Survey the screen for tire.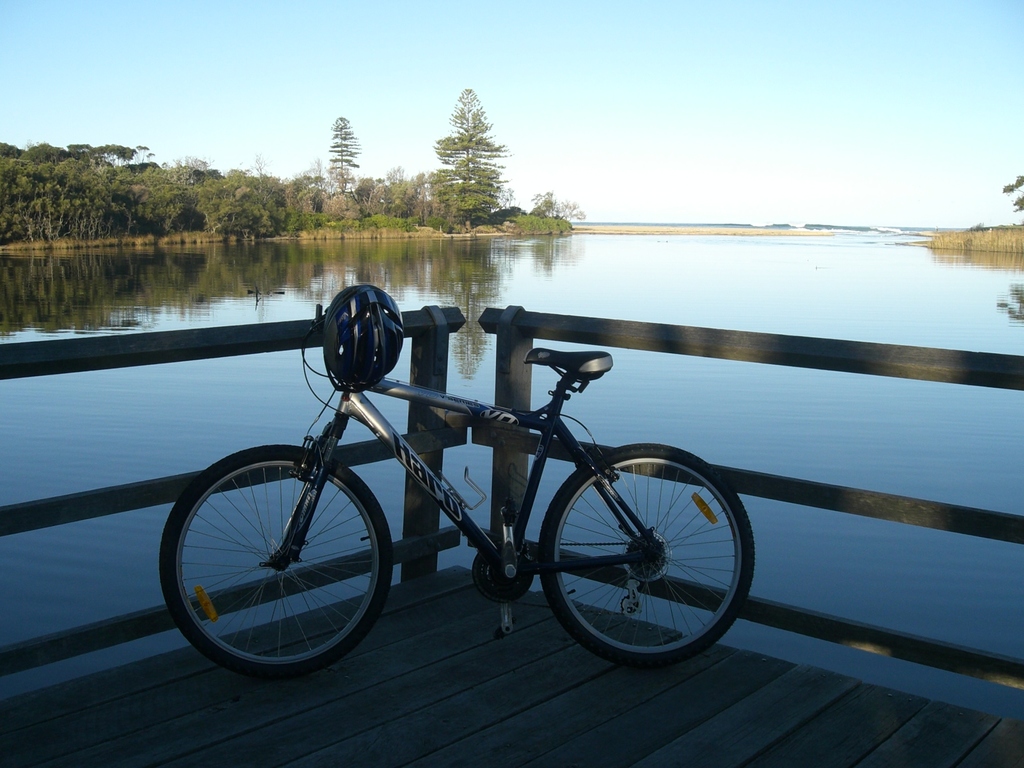
Survey found: 537:438:753:664.
